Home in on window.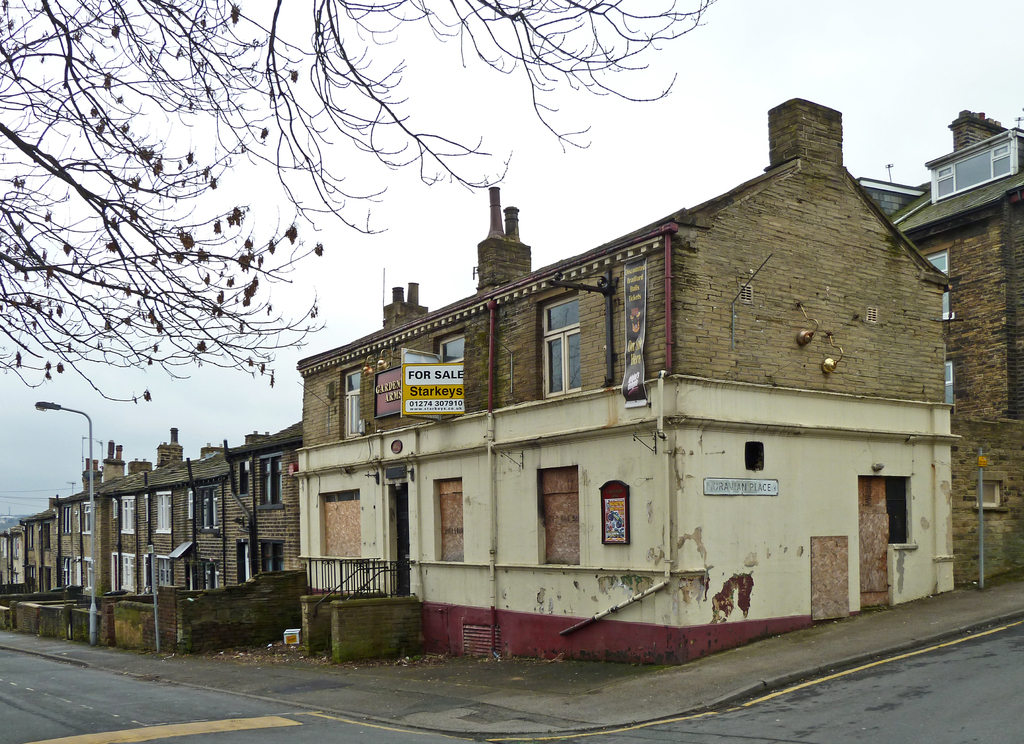
Homed in at bbox=[257, 534, 285, 575].
